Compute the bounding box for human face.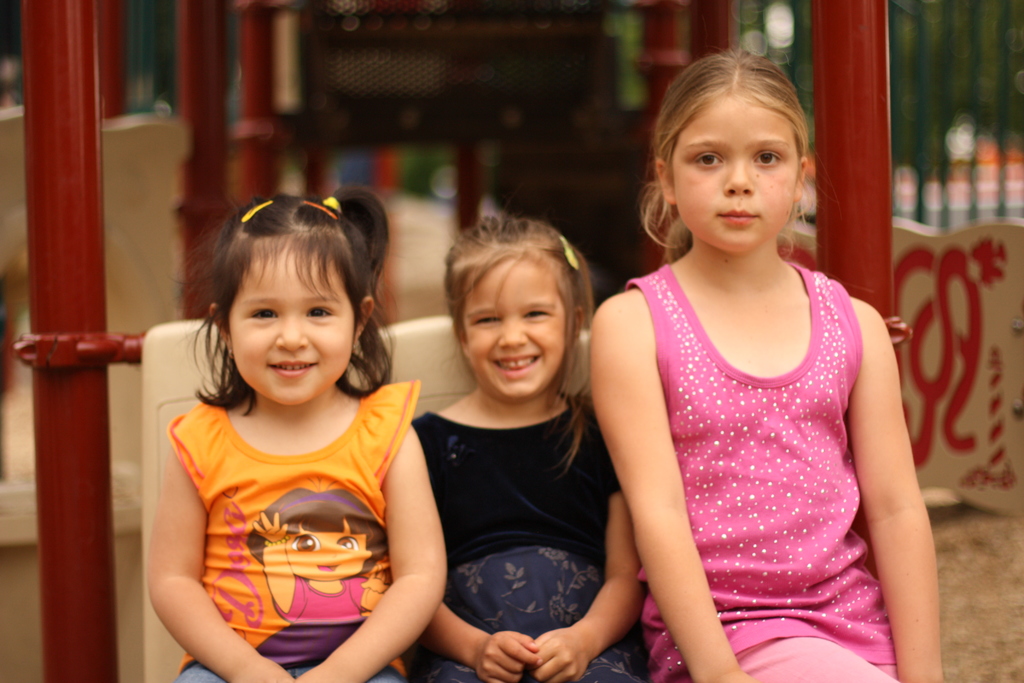
227:262:362:404.
